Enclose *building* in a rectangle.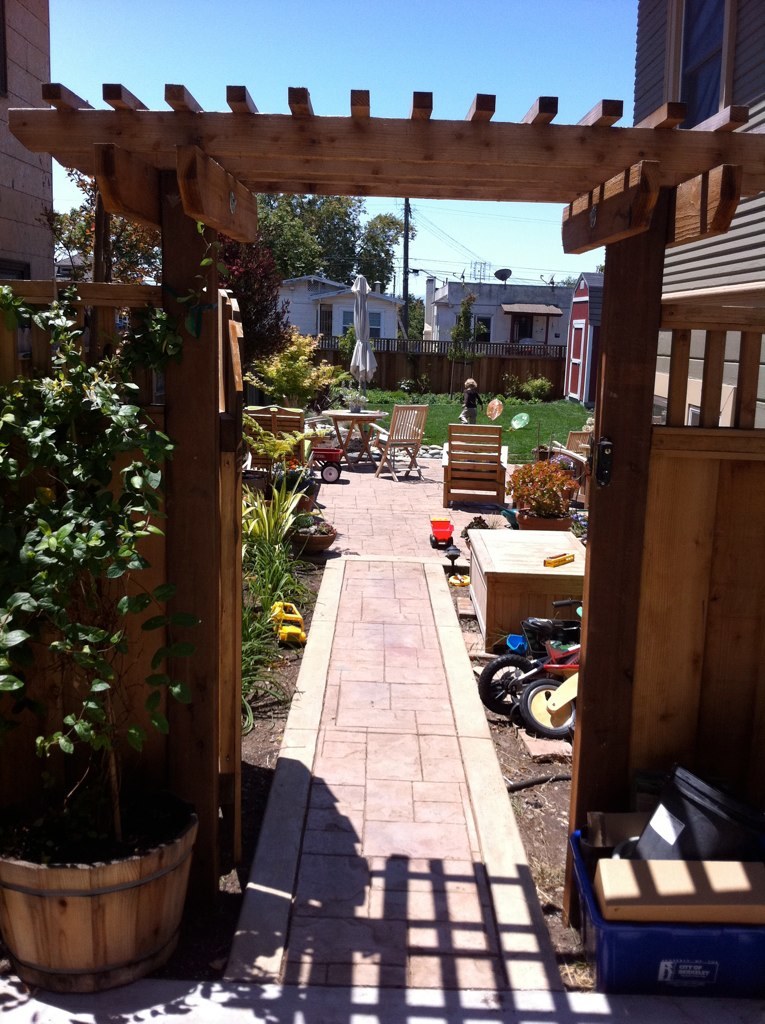
419, 280, 575, 345.
